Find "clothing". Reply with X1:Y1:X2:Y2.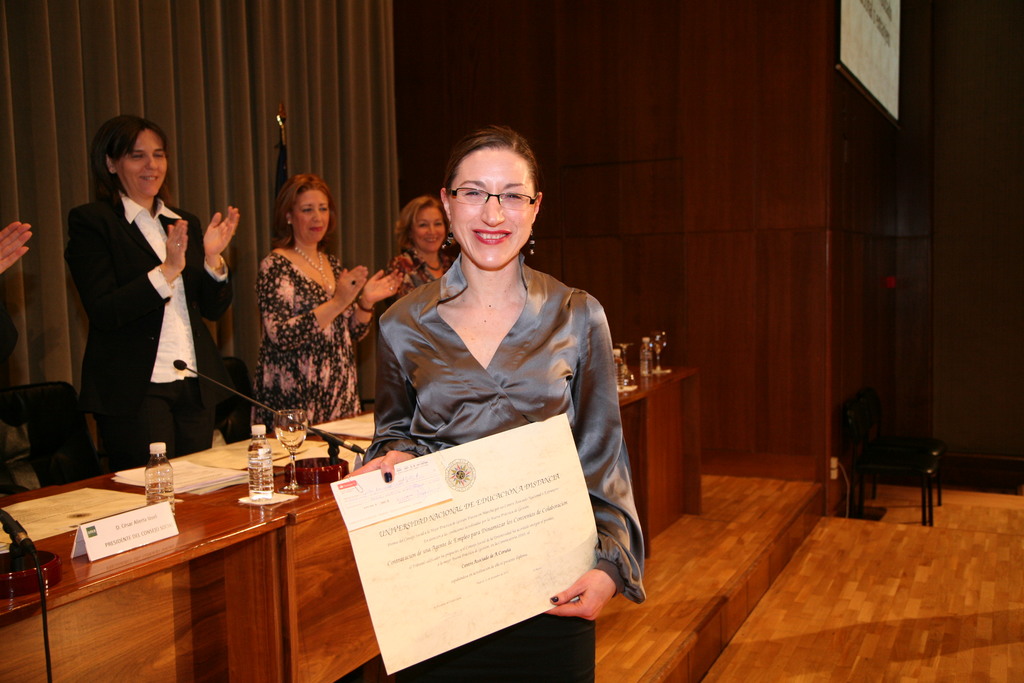
248:251:374:434.
